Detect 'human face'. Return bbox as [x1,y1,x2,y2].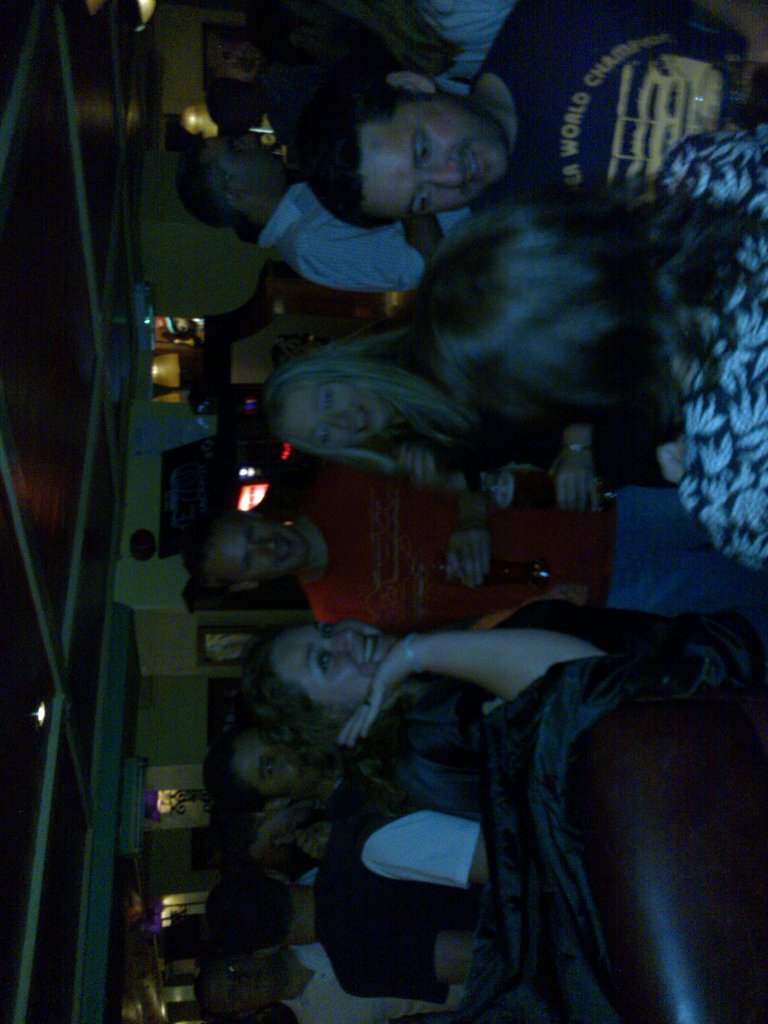
[193,957,292,1010].
